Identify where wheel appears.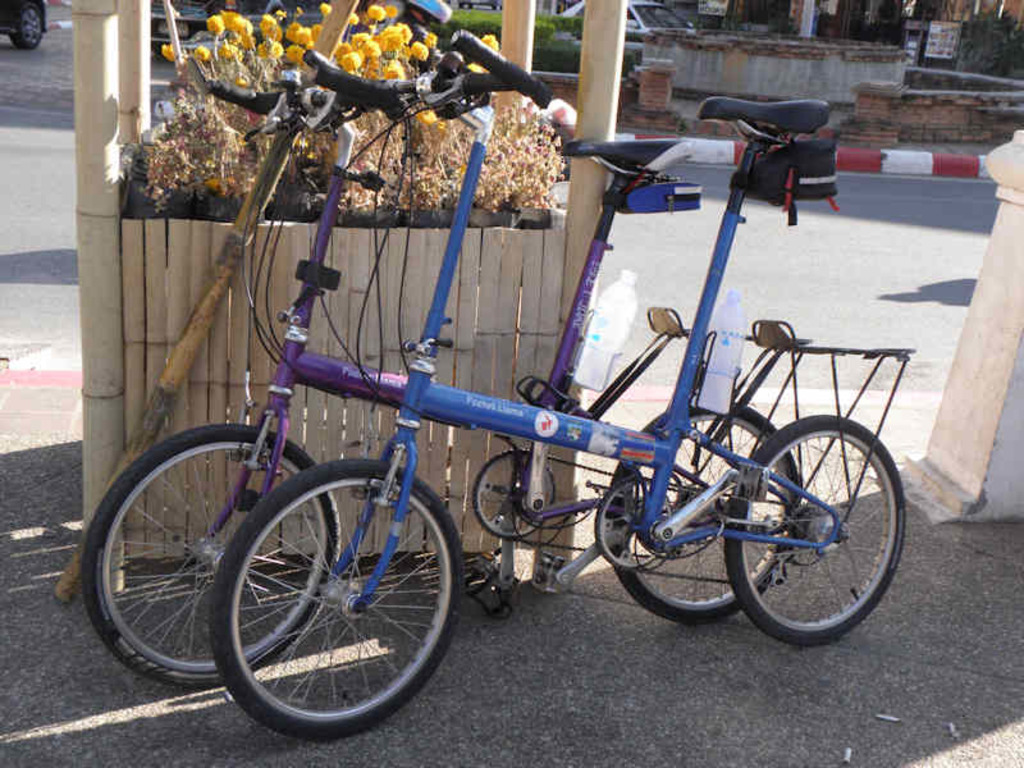
Appears at select_region(612, 402, 799, 622).
